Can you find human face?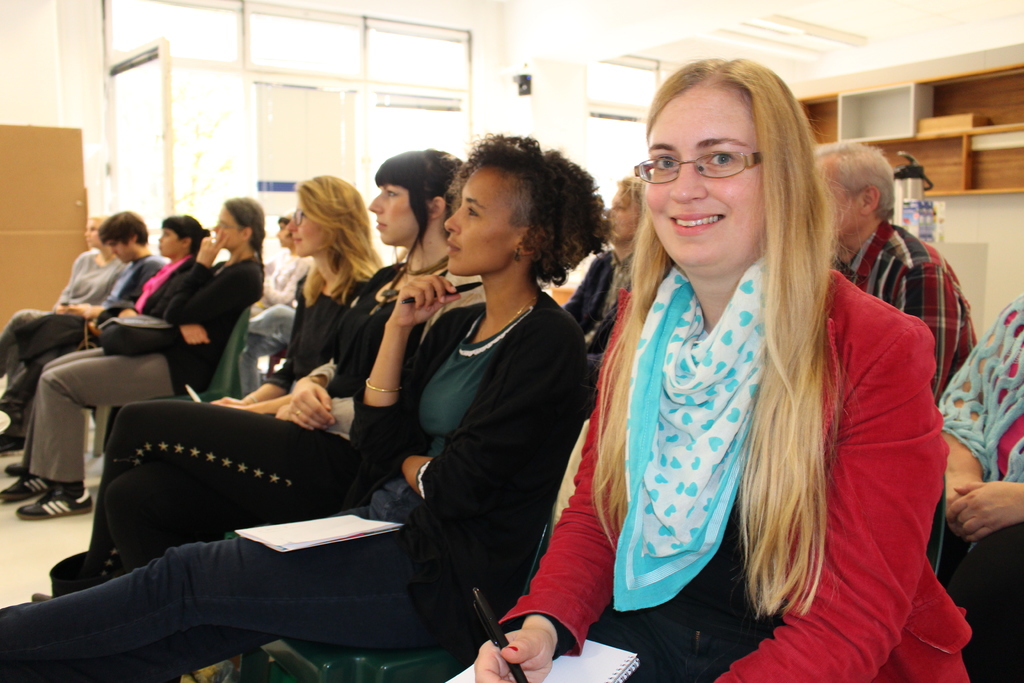
Yes, bounding box: BBox(365, 176, 414, 242).
